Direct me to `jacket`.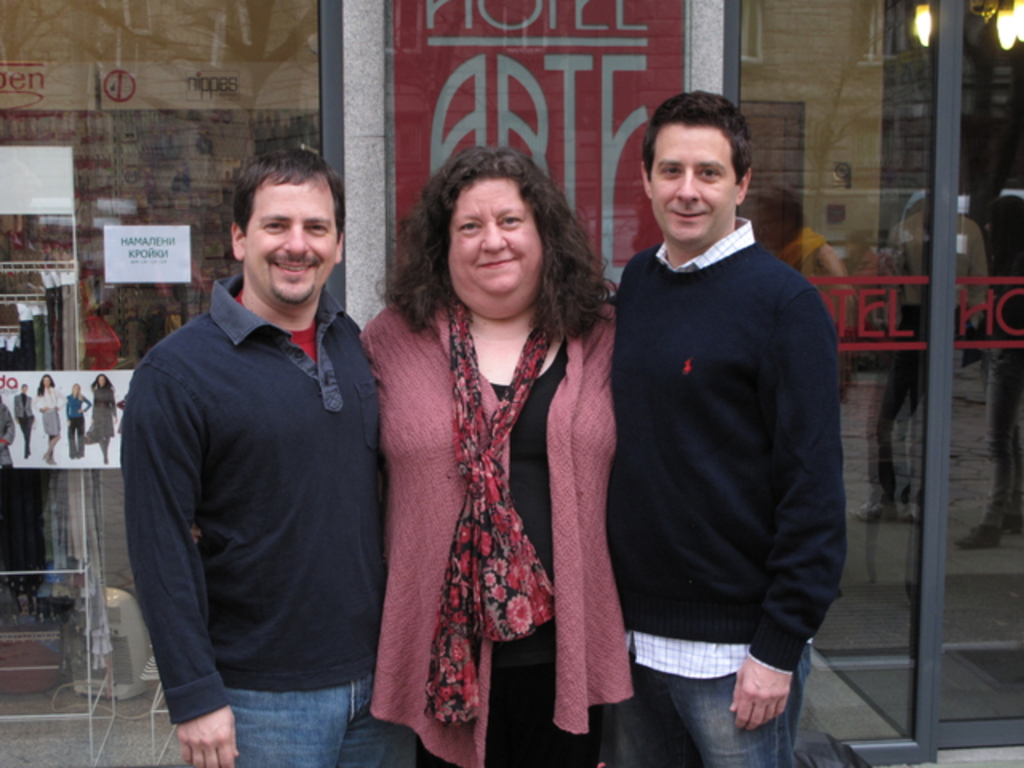
Direction: box(352, 219, 618, 710).
